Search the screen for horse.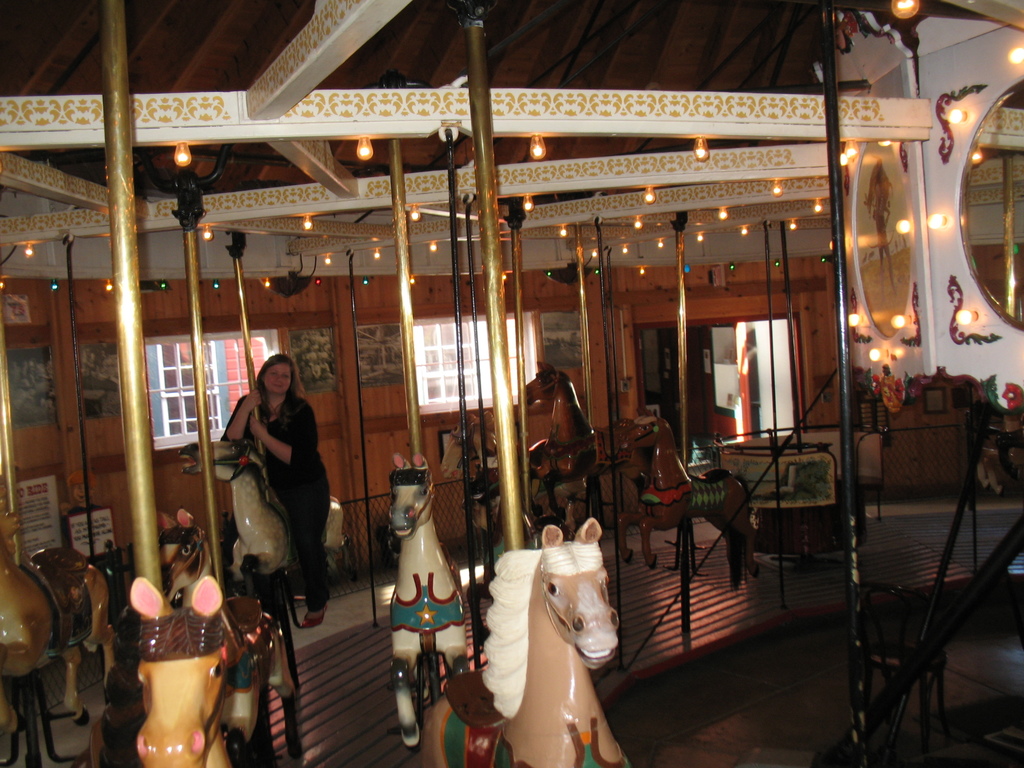
Found at Rect(387, 447, 477, 758).
